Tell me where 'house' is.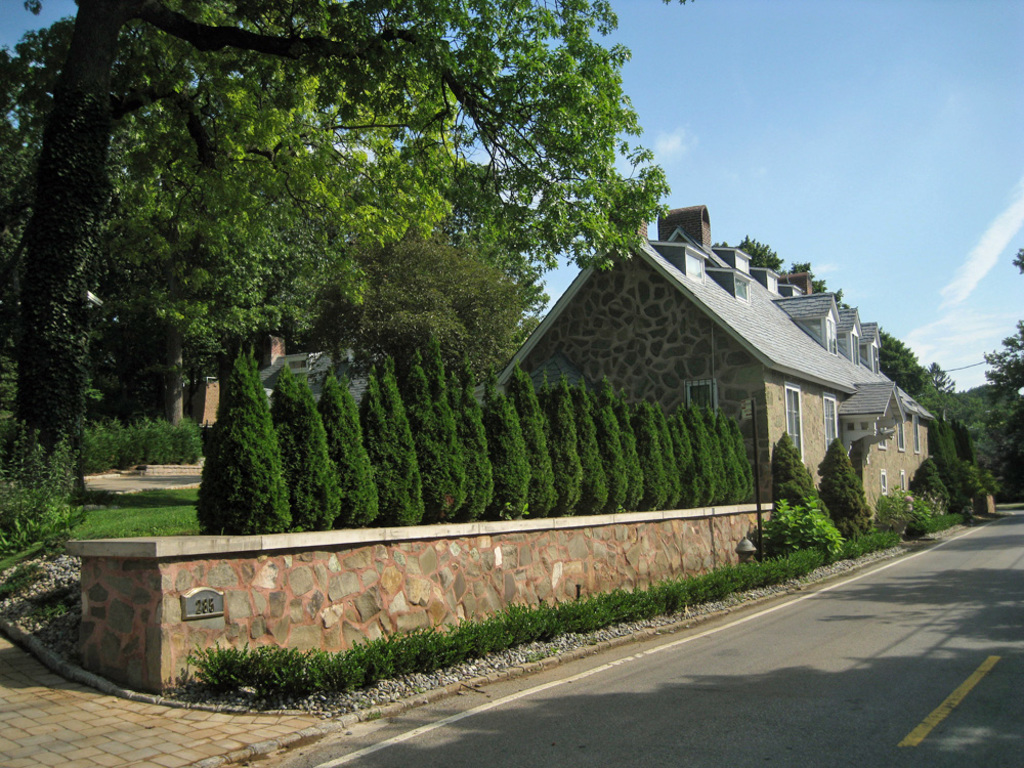
'house' is at x1=183 y1=325 x2=386 y2=436.
